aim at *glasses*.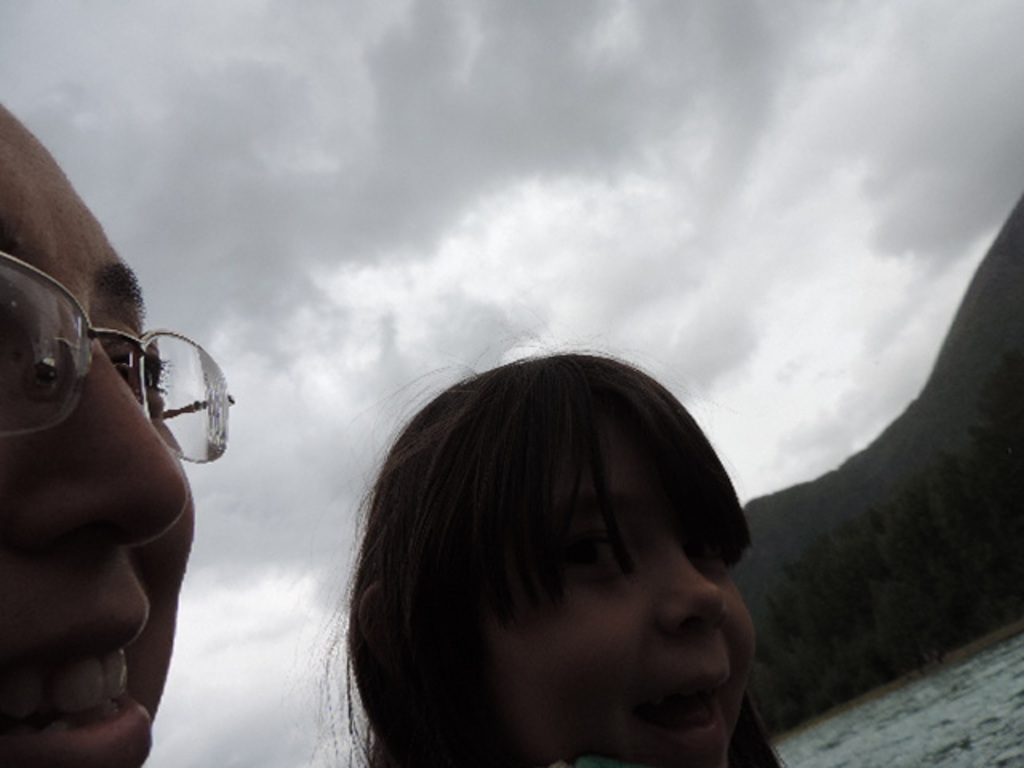
Aimed at [x1=0, y1=248, x2=238, y2=470].
